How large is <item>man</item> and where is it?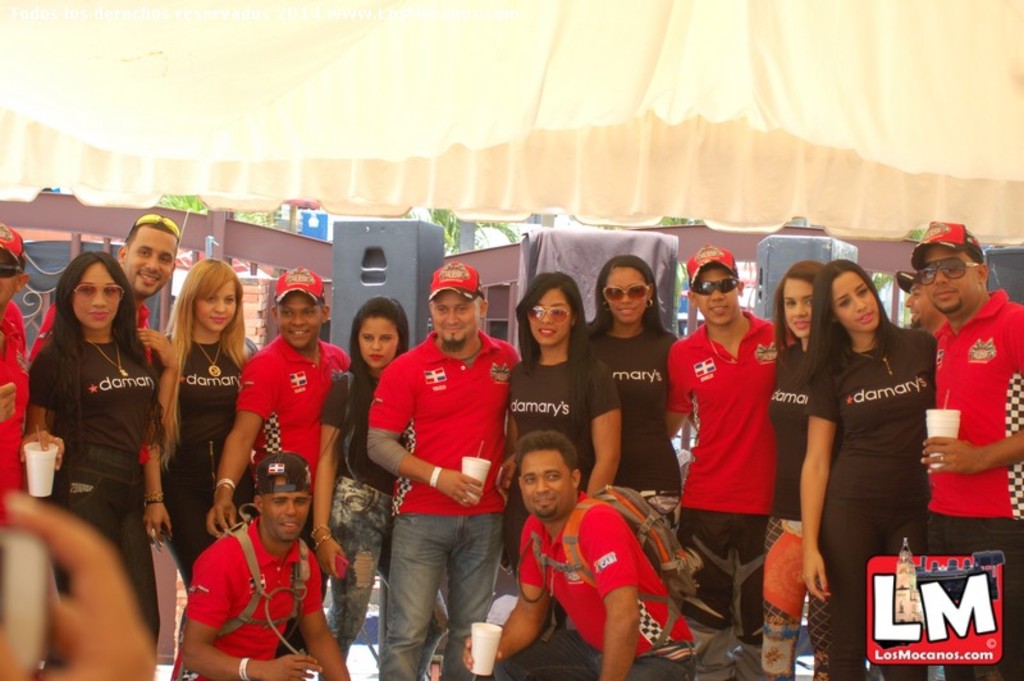
Bounding box: <region>908, 219, 1023, 680</region>.
